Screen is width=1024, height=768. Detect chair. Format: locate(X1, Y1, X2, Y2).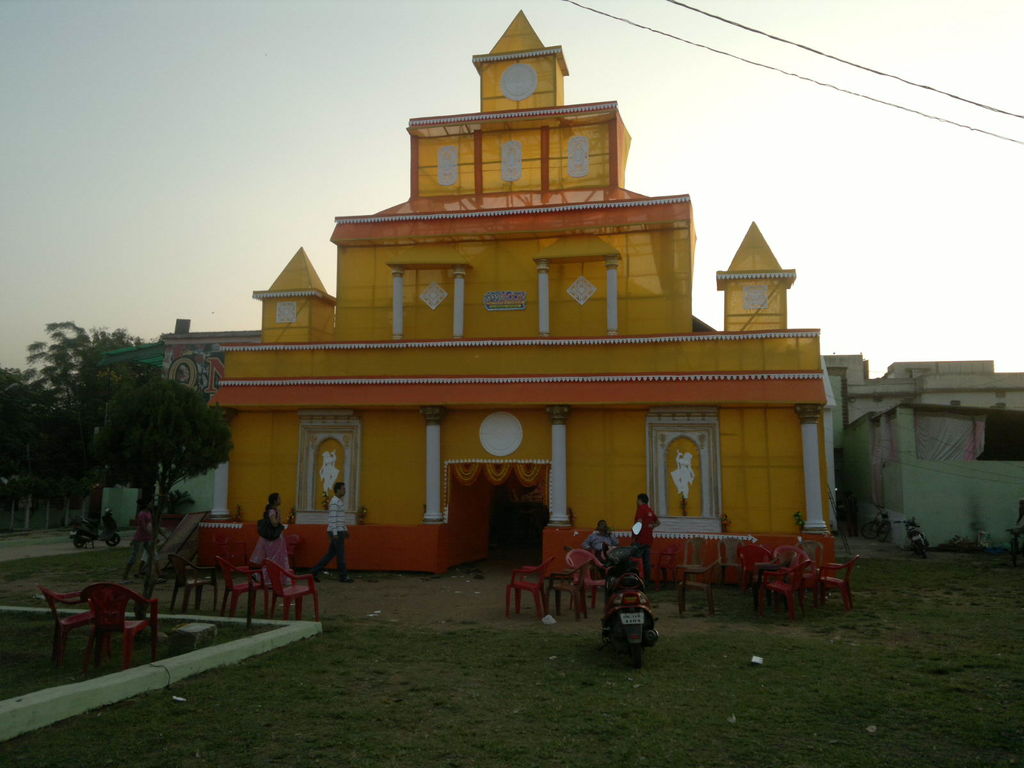
locate(209, 553, 273, 618).
